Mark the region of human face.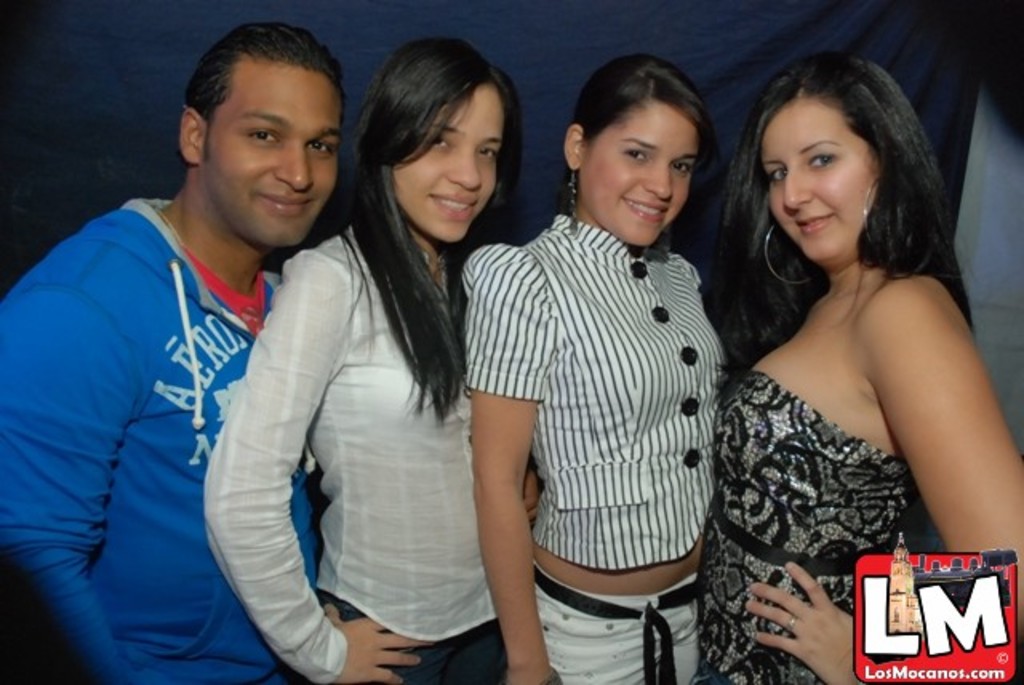
Region: <box>390,80,501,250</box>.
